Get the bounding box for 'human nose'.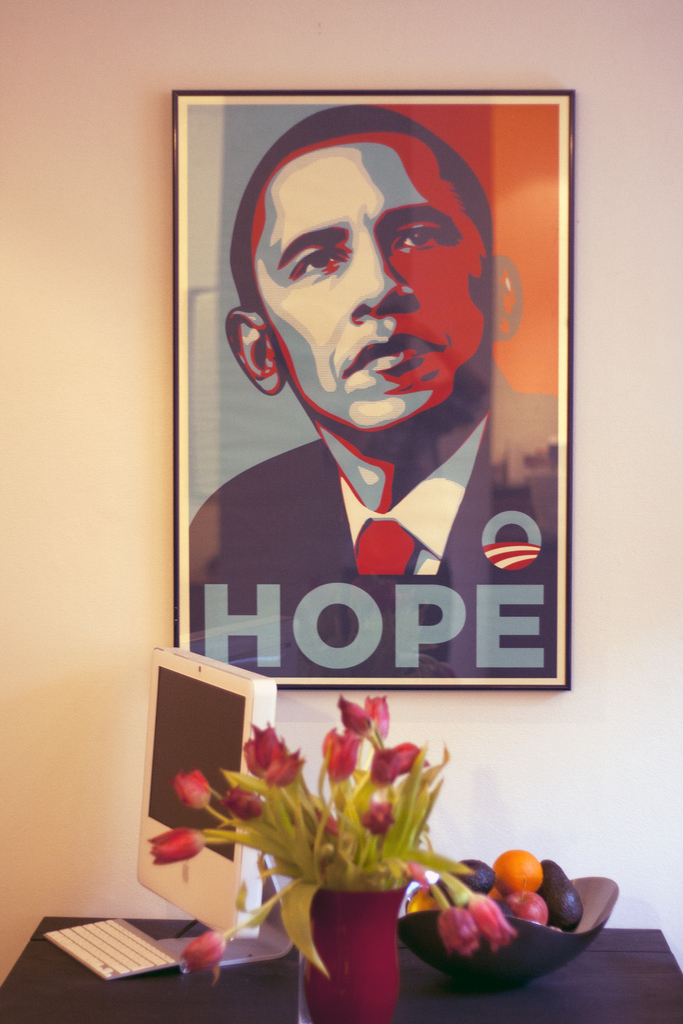
crop(345, 239, 425, 323).
